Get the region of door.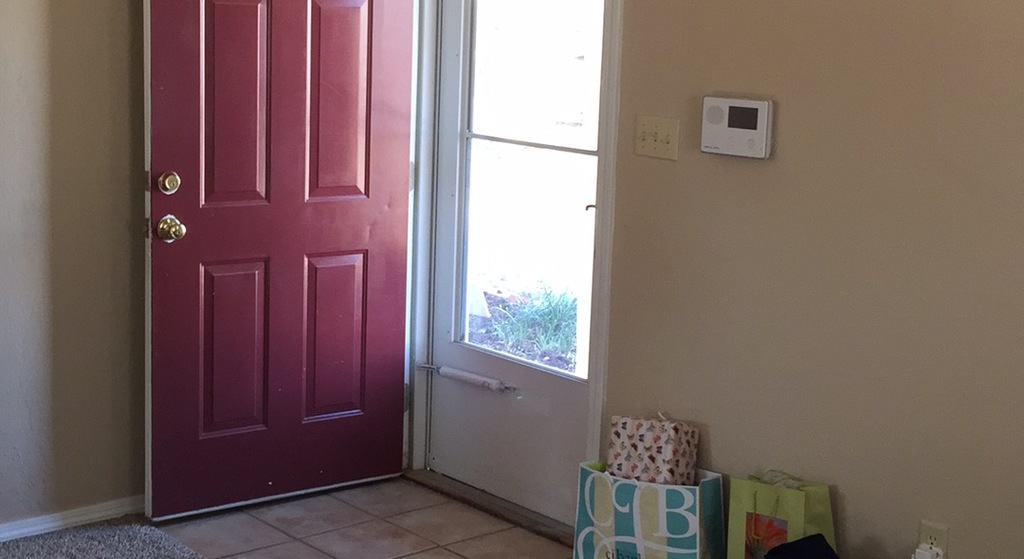
[430,0,611,528].
